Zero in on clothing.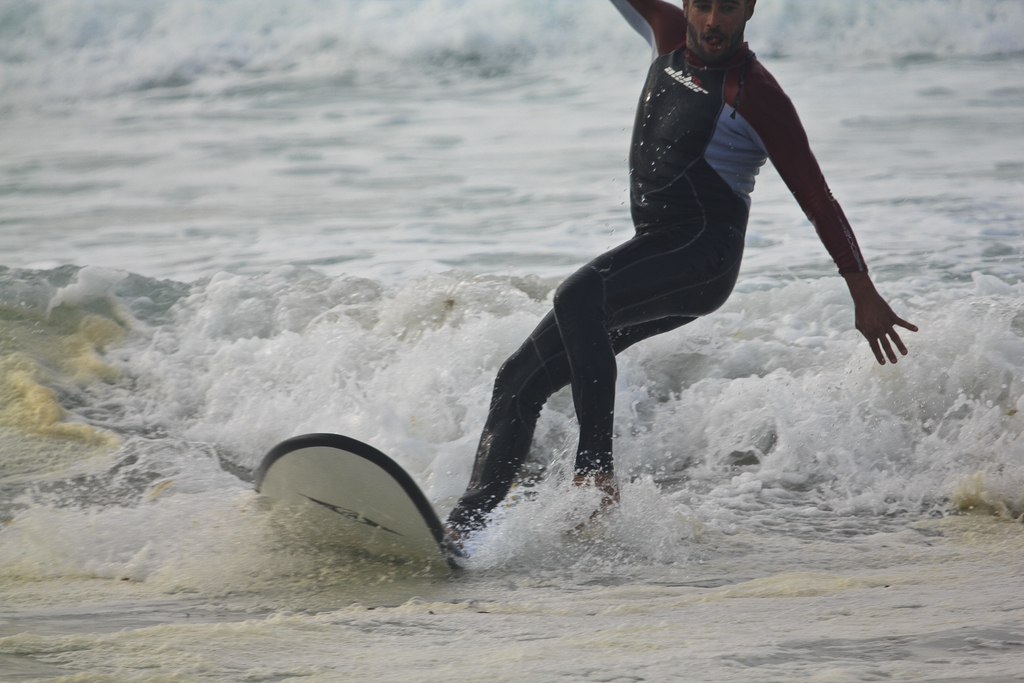
Zeroed in: 479:33:871:452.
